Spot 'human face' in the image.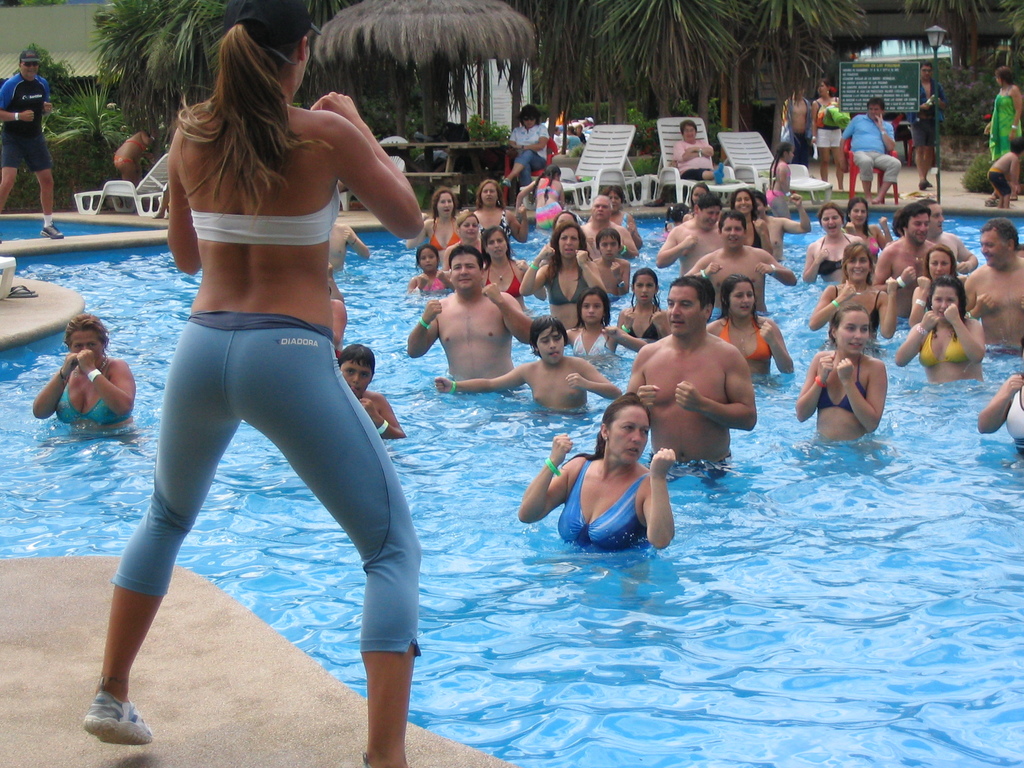
'human face' found at bbox=(977, 230, 1010, 269).
